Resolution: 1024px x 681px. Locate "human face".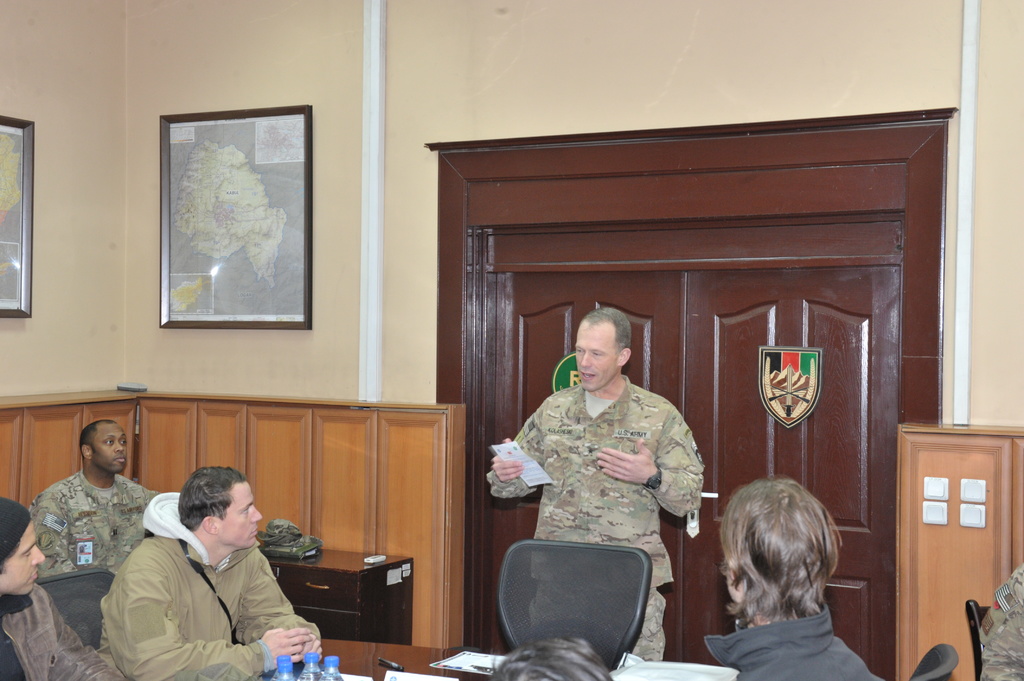
(x1=720, y1=536, x2=750, y2=602).
